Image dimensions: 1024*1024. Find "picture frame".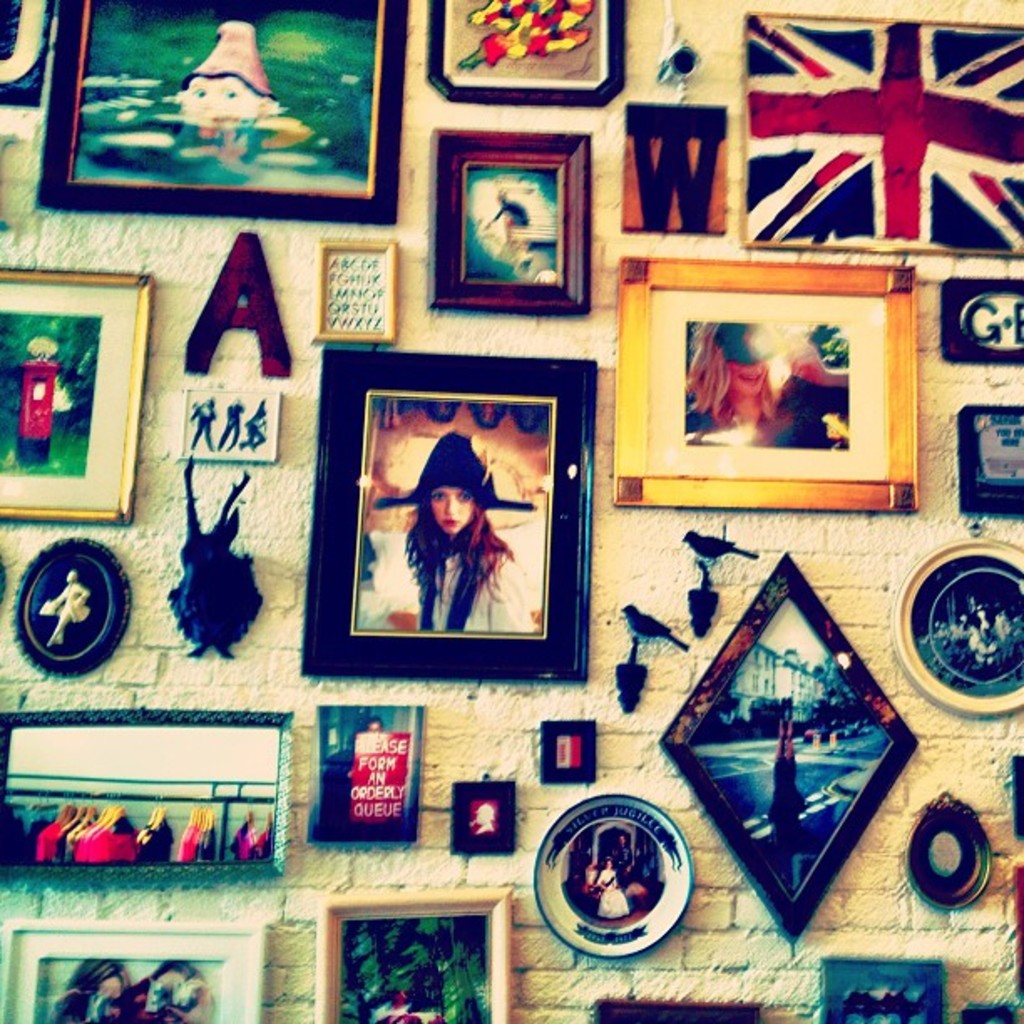
0:704:288:875.
